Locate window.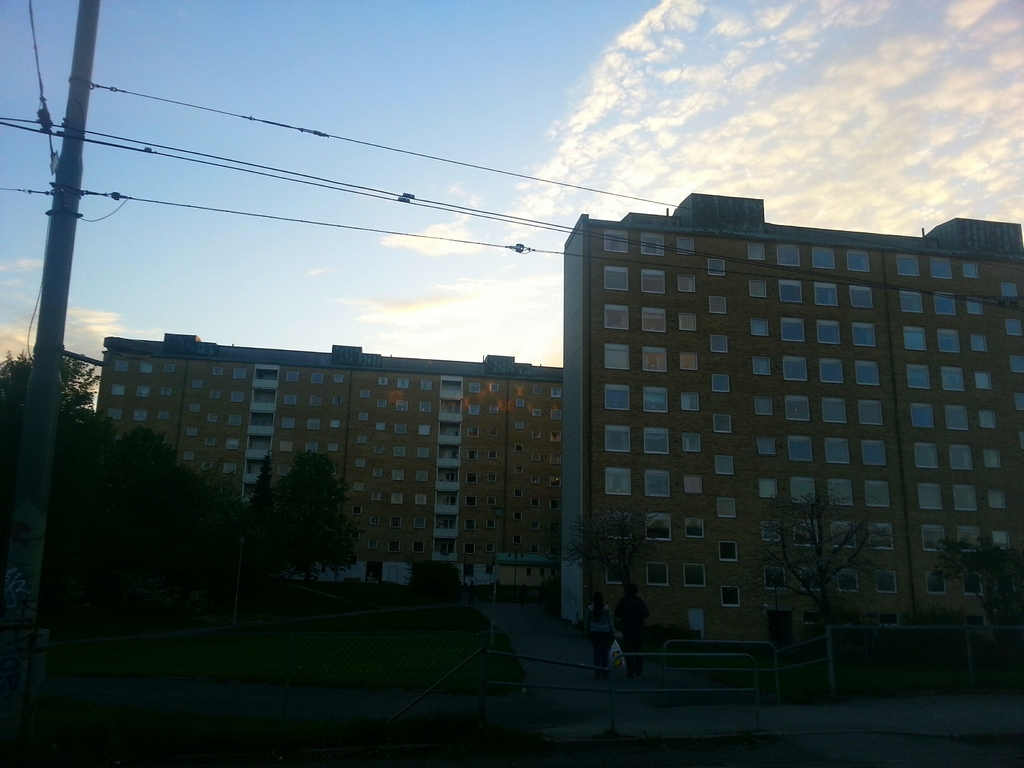
Bounding box: pyautogui.locateOnScreen(329, 465, 335, 474).
